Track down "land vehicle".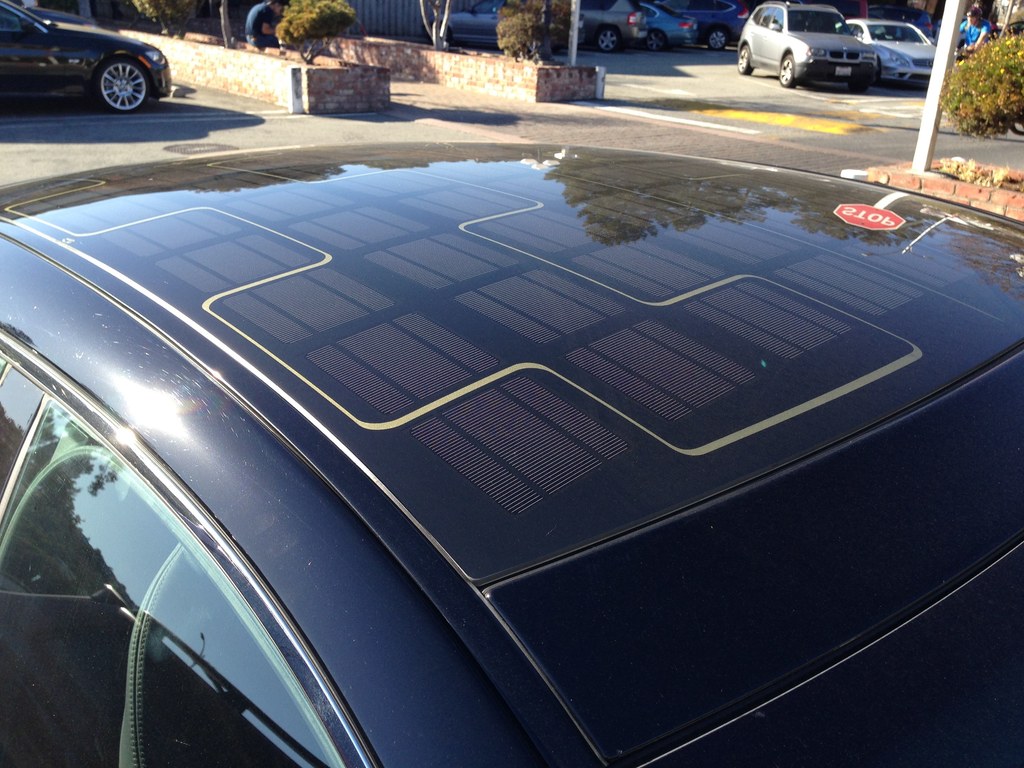
Tracked to x1=0 y1=0 x2=170 y2=109.
